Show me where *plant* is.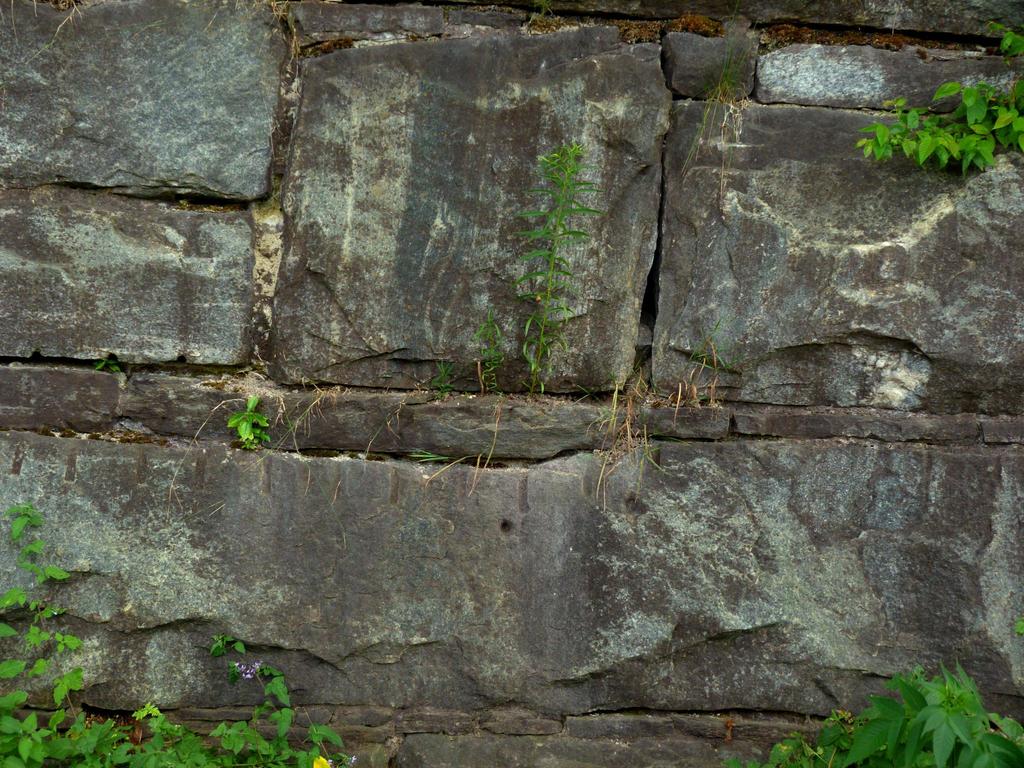
*plant* is at (467, 305, 502, 383).
